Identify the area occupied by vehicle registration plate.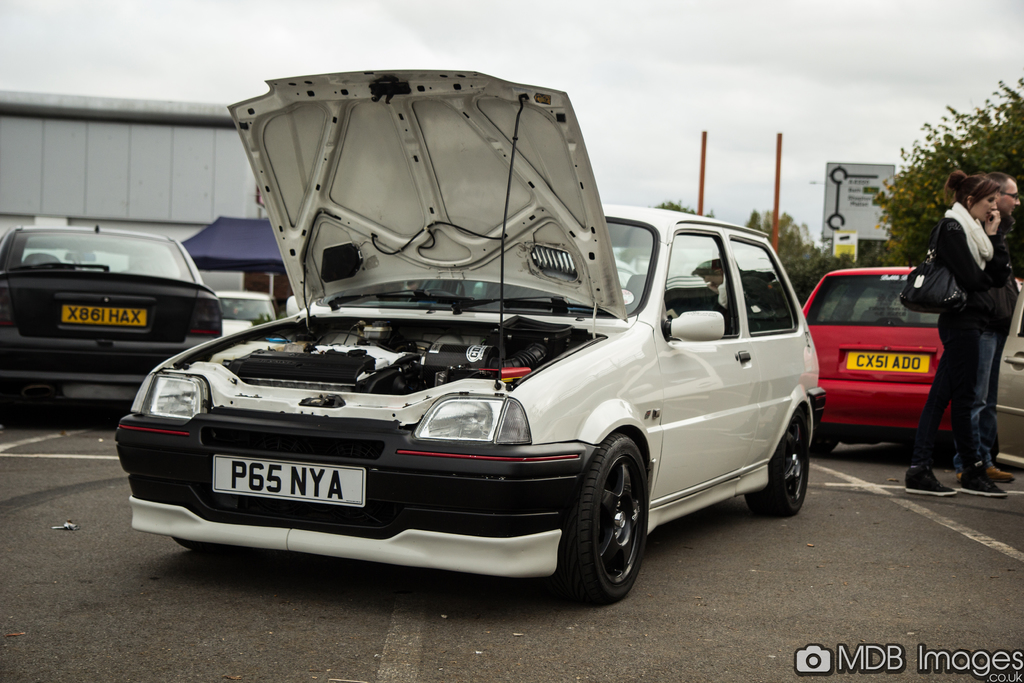
Area: bbox=(210, 452, 364, 511).
